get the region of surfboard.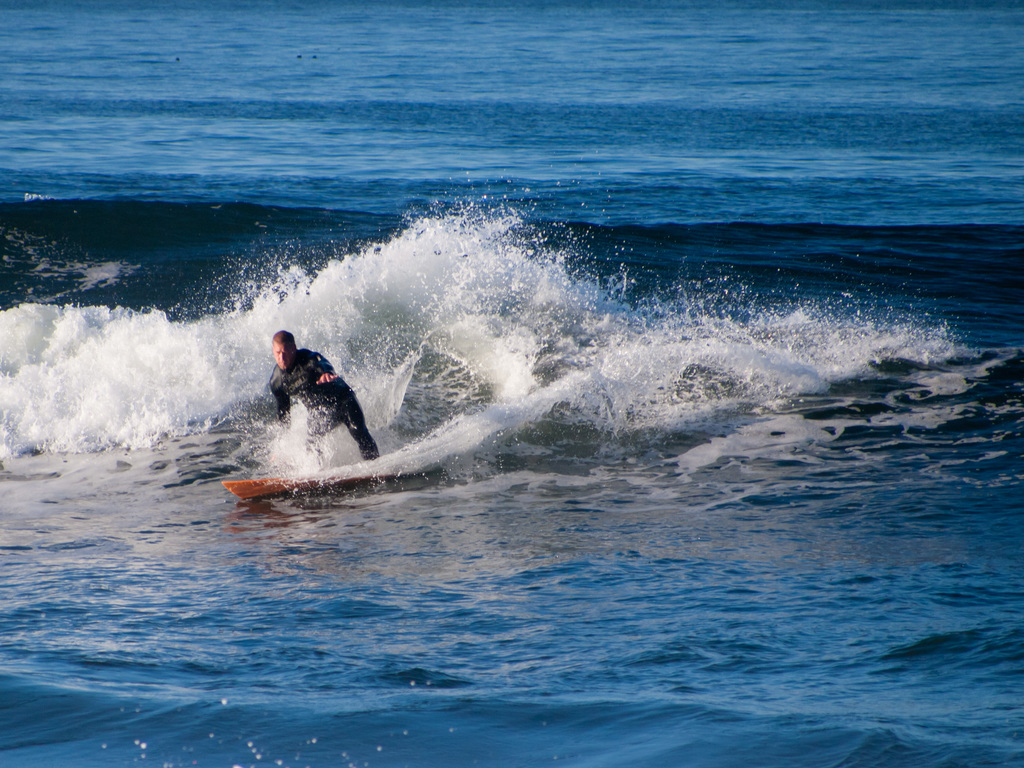
(223, 479, 398, 503).
